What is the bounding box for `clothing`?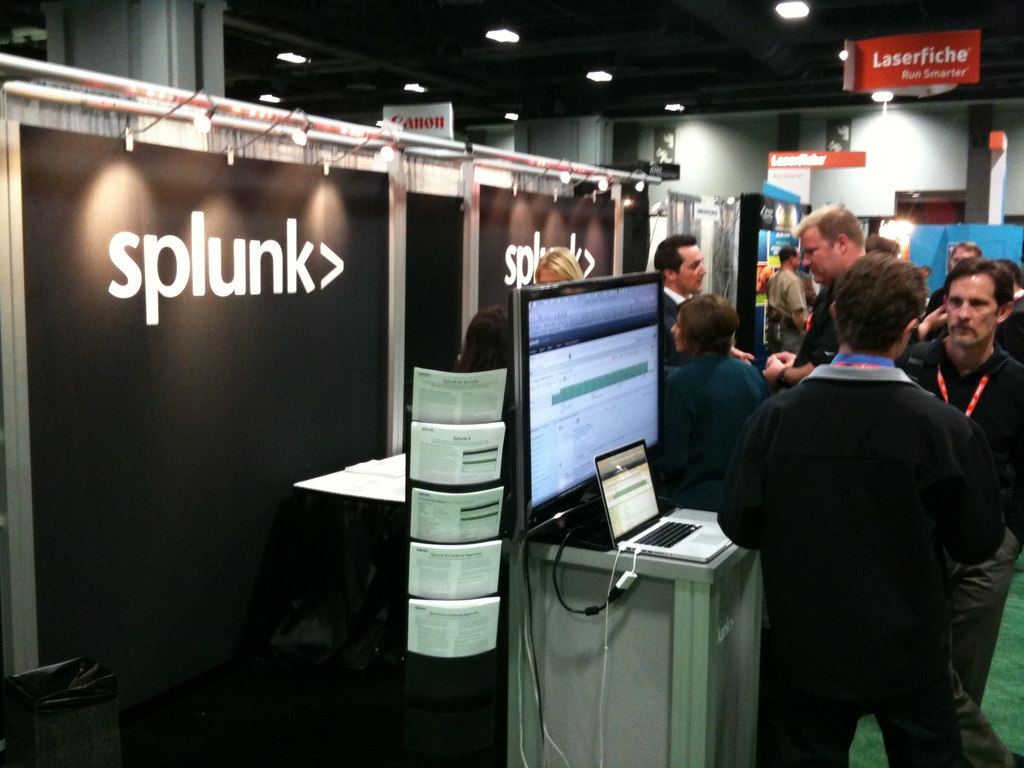
detection(794, 275, 842, 356).
